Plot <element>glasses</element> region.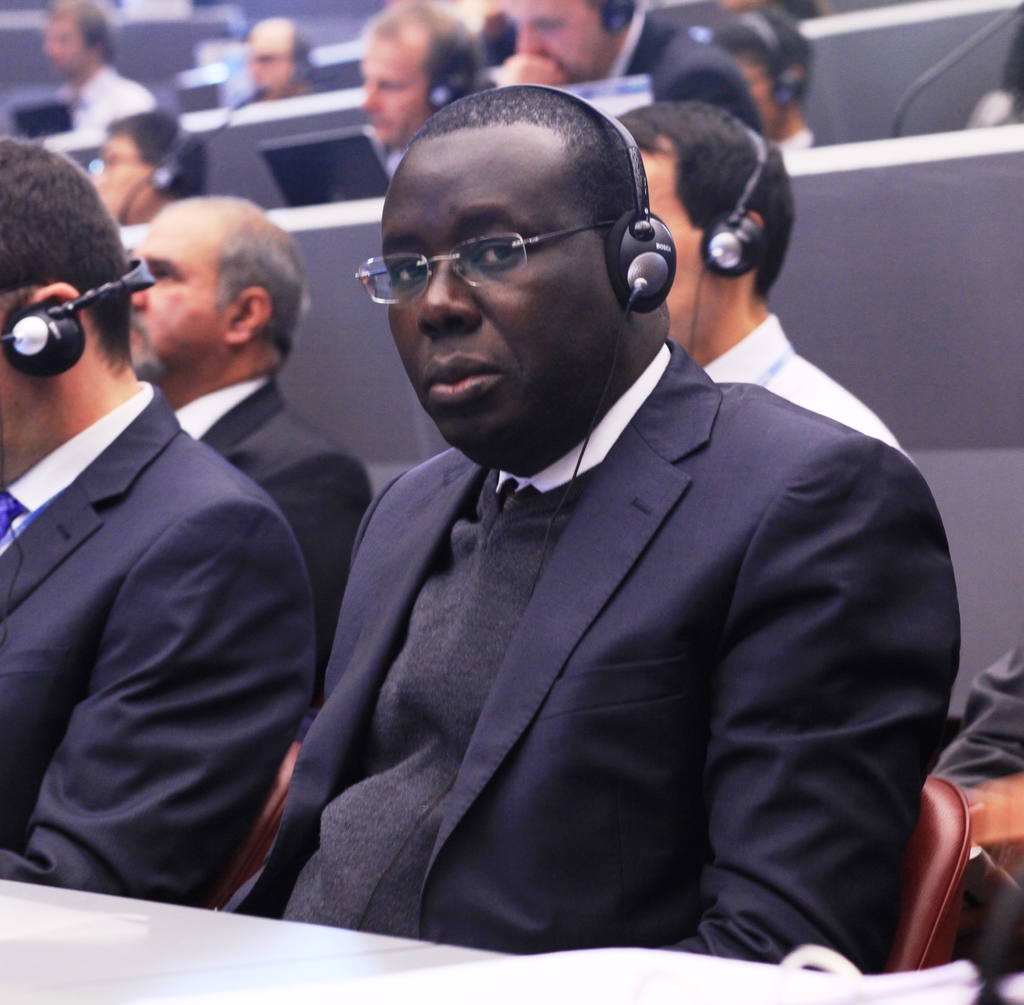
Plotted at [x1=344, y1=226, x2=628, y2=313].
